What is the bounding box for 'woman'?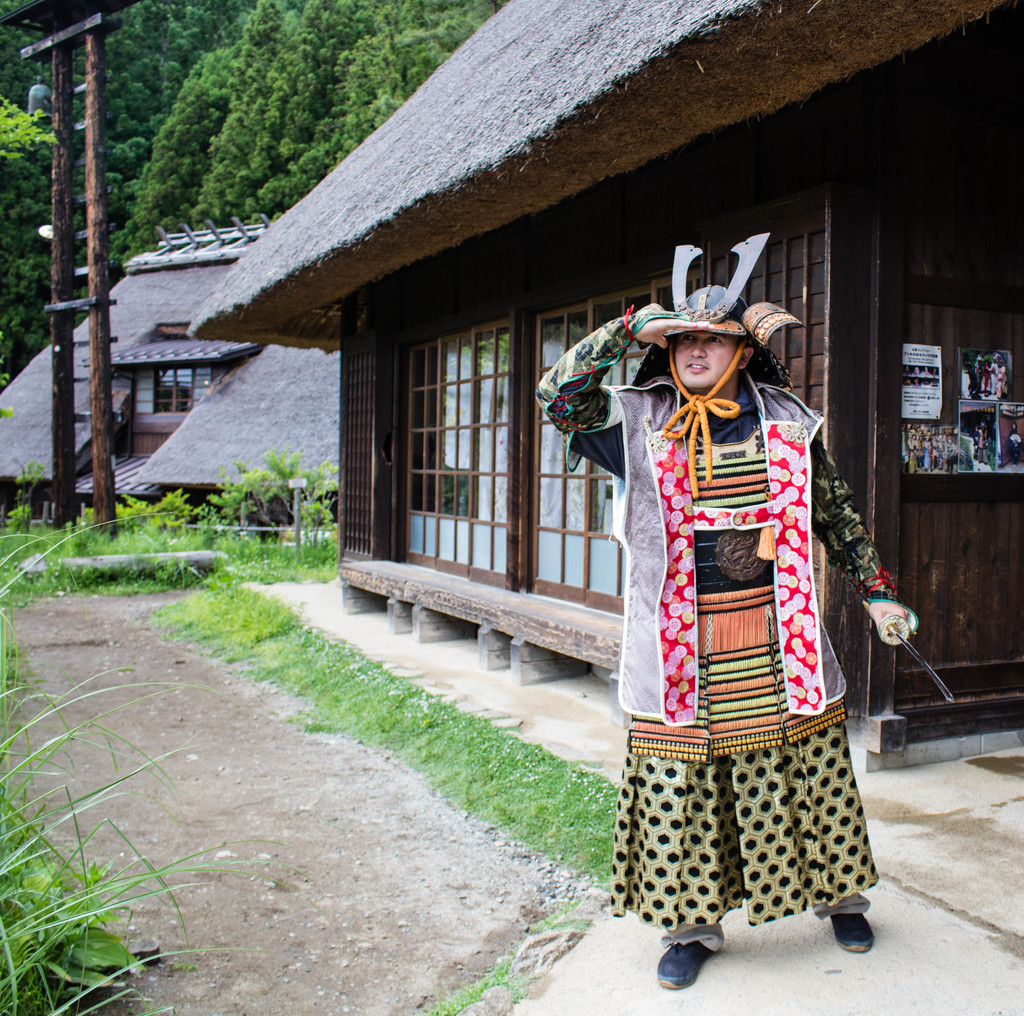
621, 284, 852, 865.
